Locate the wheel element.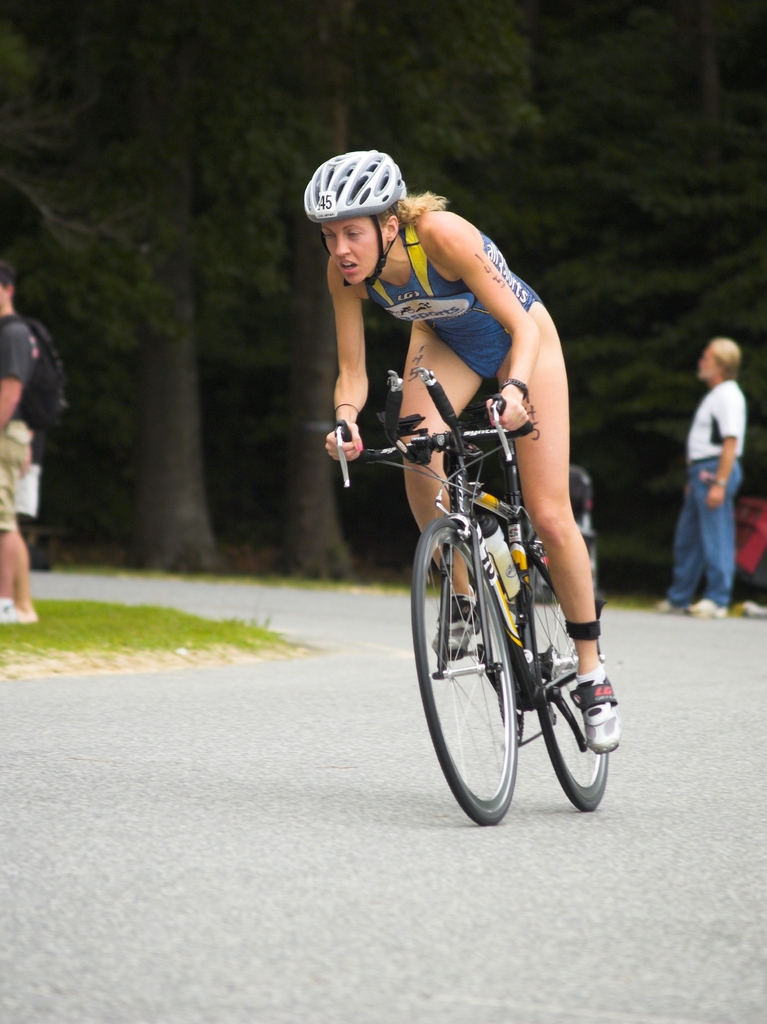
Element bbox: box(540, 554, 603, 810).
